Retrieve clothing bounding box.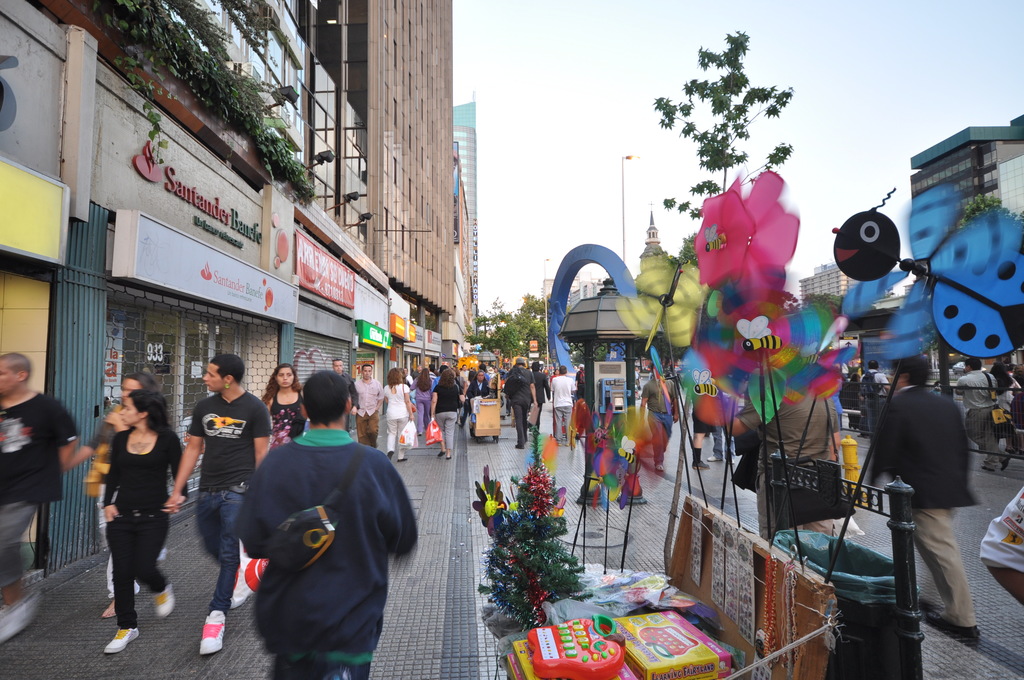
Bounding box: 103, 428, 189, 631.
